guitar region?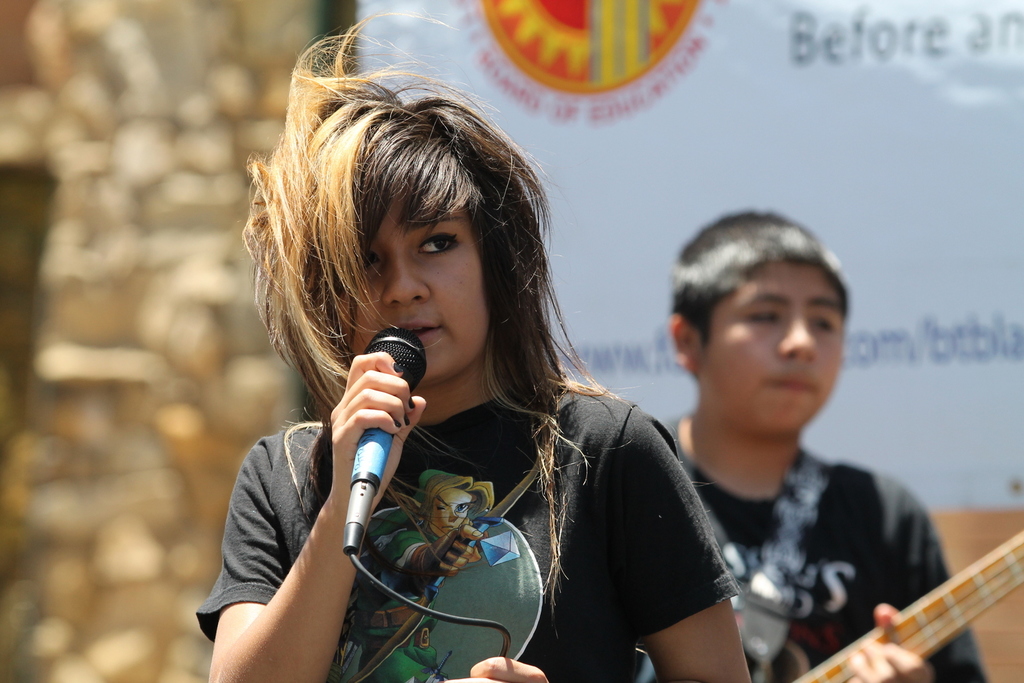
(776,529,1023,682)
